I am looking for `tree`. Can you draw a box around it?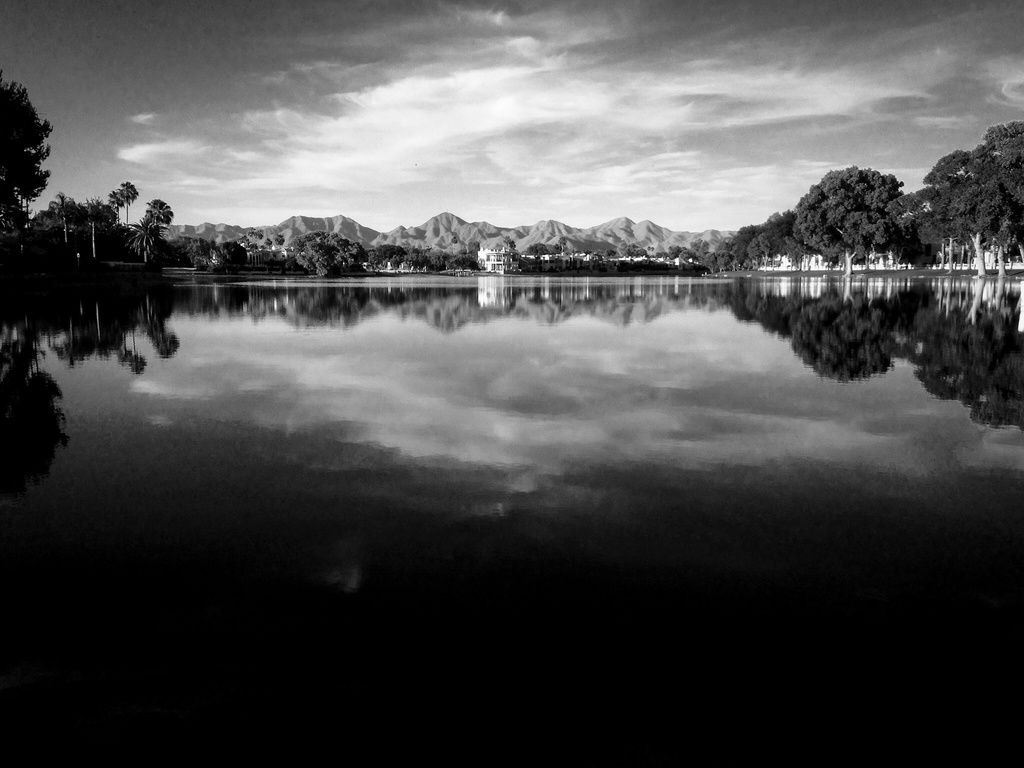
Sure, the bounding box is 360:240:714:276.
